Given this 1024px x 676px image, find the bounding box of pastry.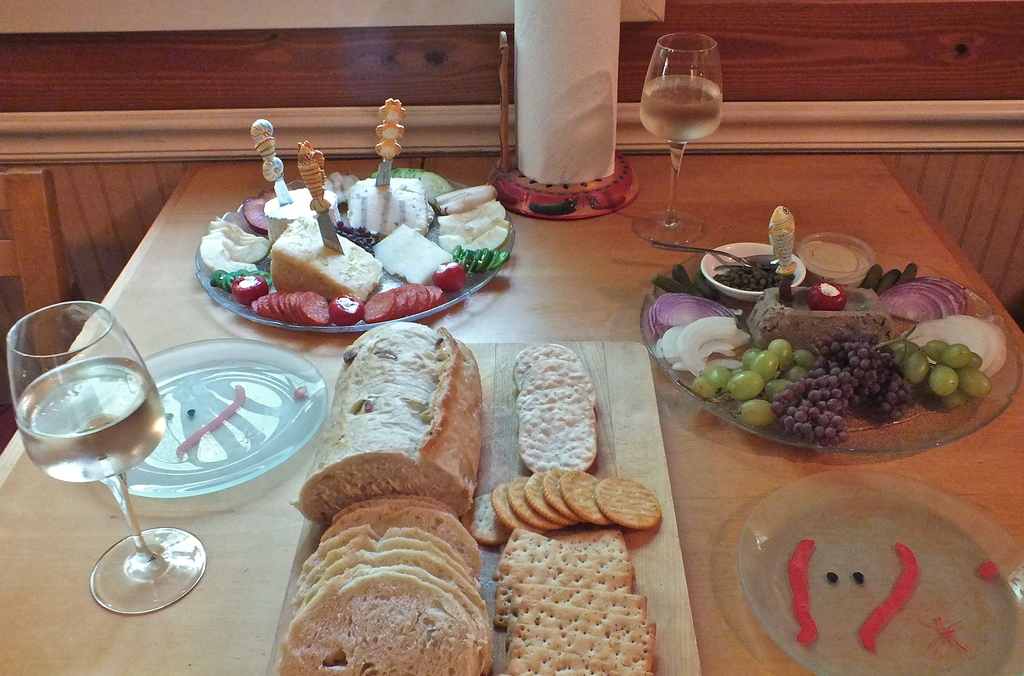
(262,514,493,675).
